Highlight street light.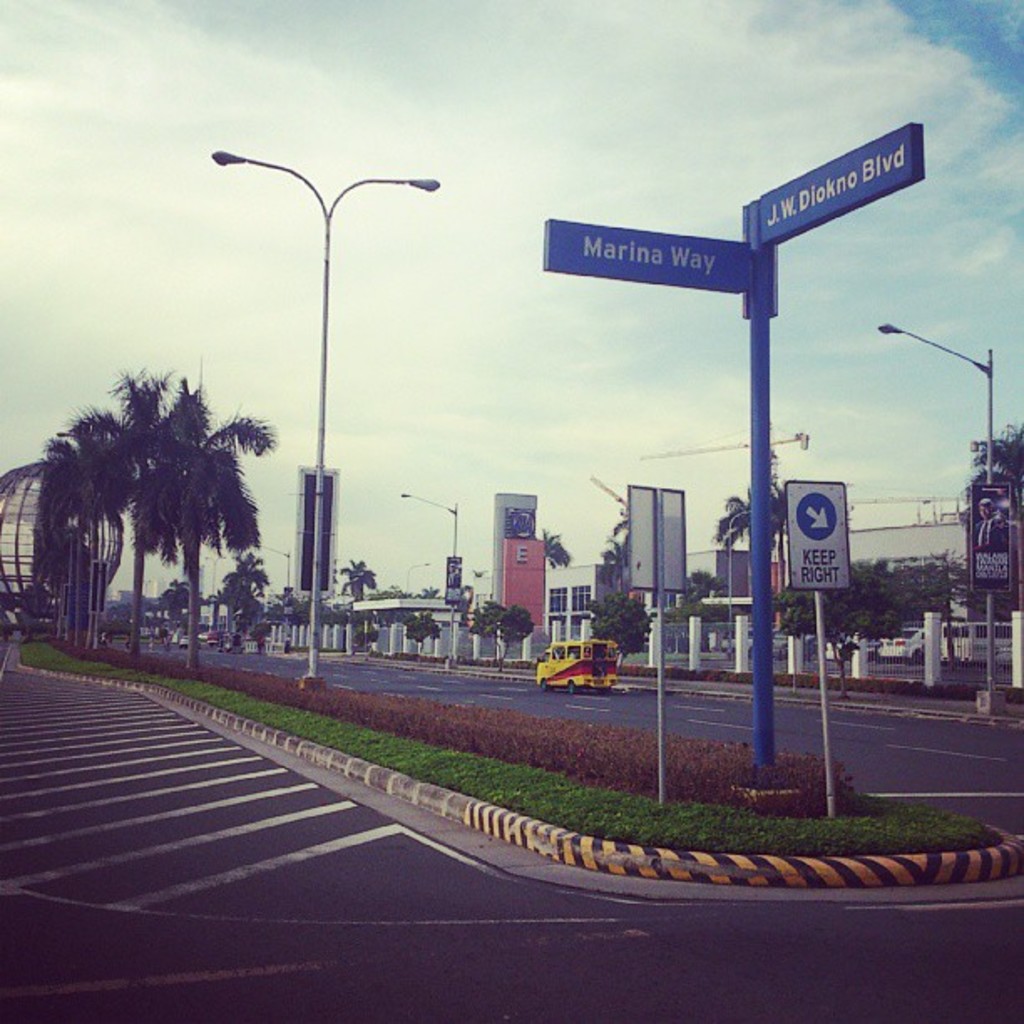
Highlighted region: detection(201, 124, 453, 699).
